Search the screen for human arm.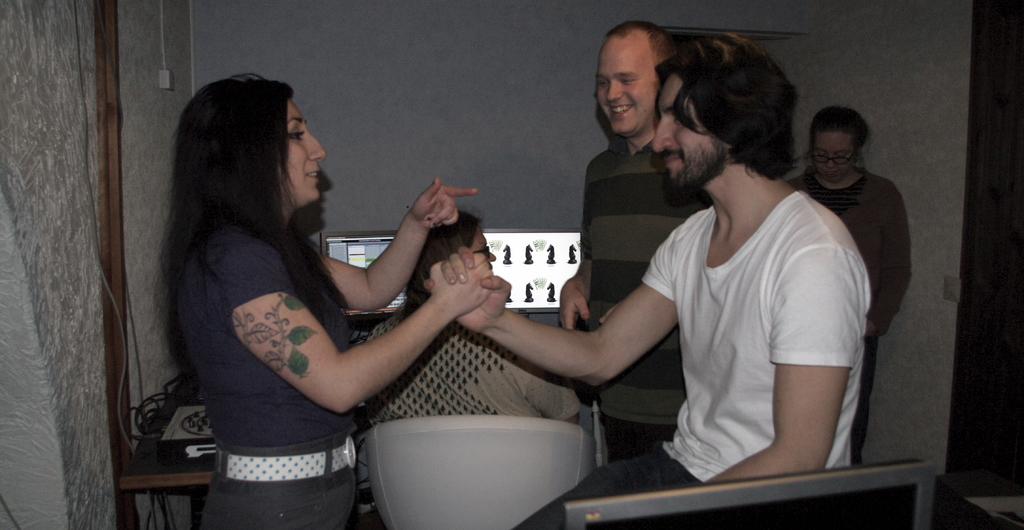
Found at [707,252,856,488].
